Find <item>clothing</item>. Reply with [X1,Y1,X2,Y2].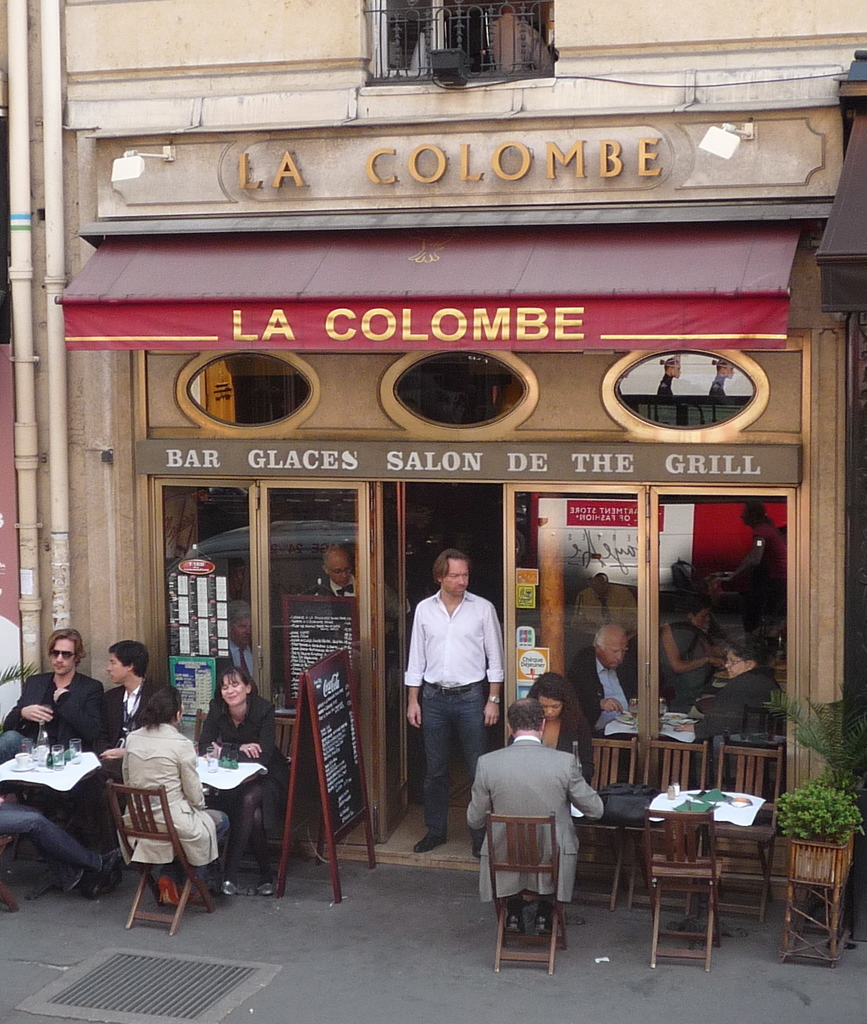
[657,371,675,395].
